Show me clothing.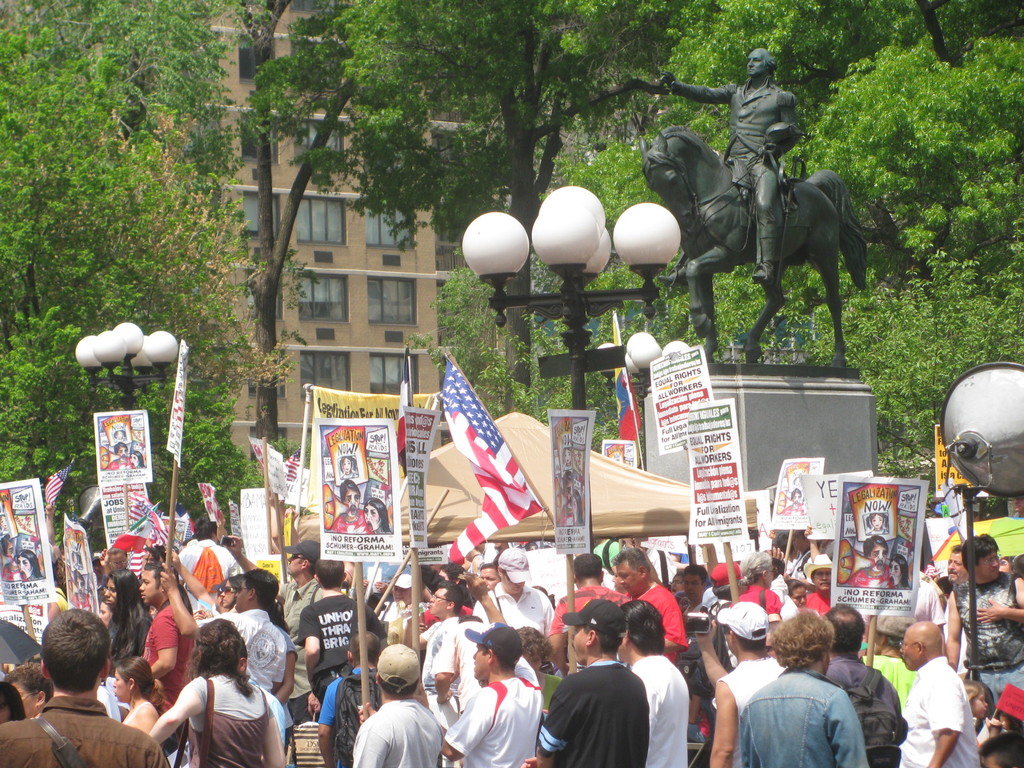
clothing is here: crop(540, 659, 652, 767).
